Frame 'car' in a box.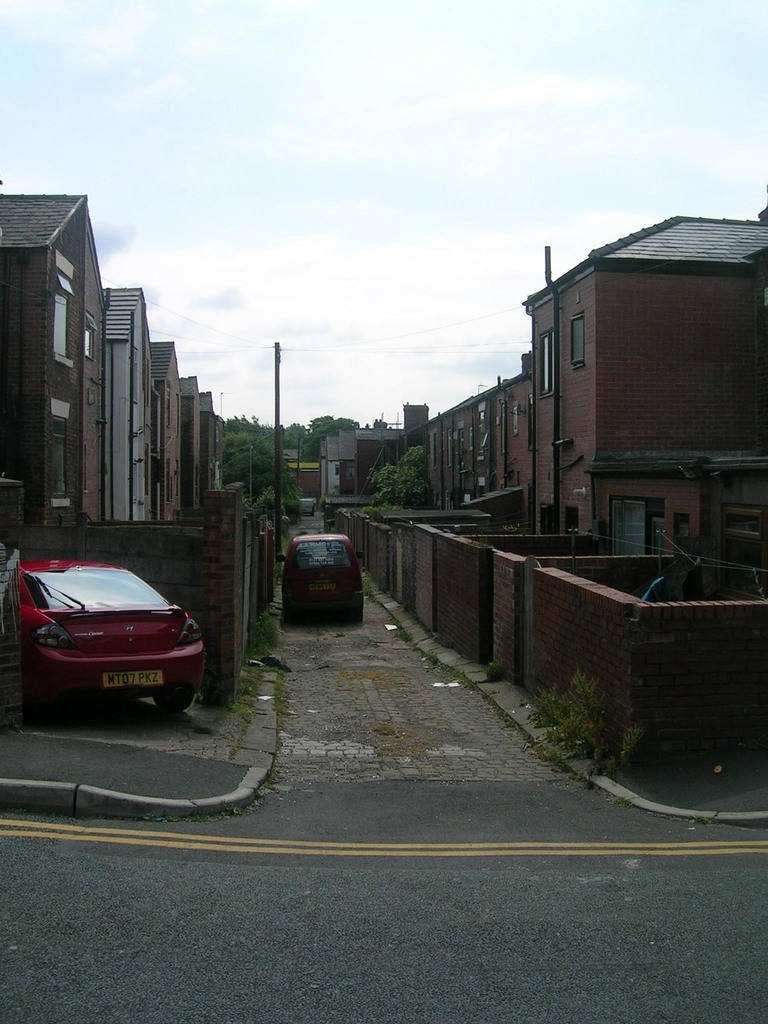
8,550,209,711.
